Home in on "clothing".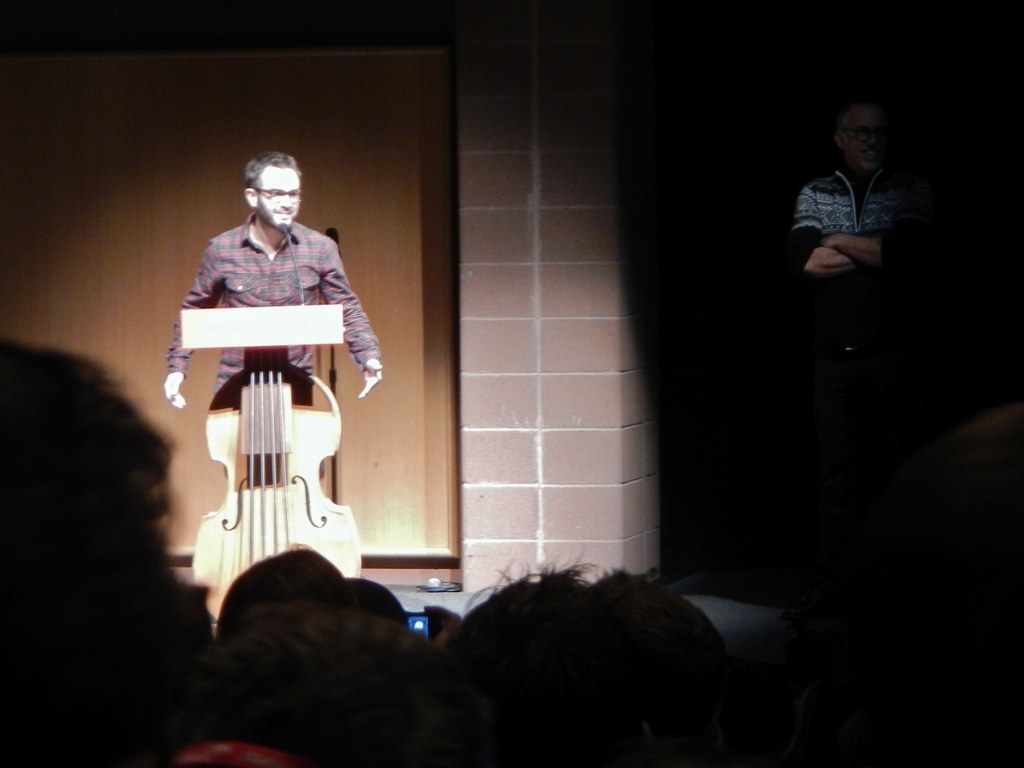
Homed in at box(783, 163, 922, 335).
